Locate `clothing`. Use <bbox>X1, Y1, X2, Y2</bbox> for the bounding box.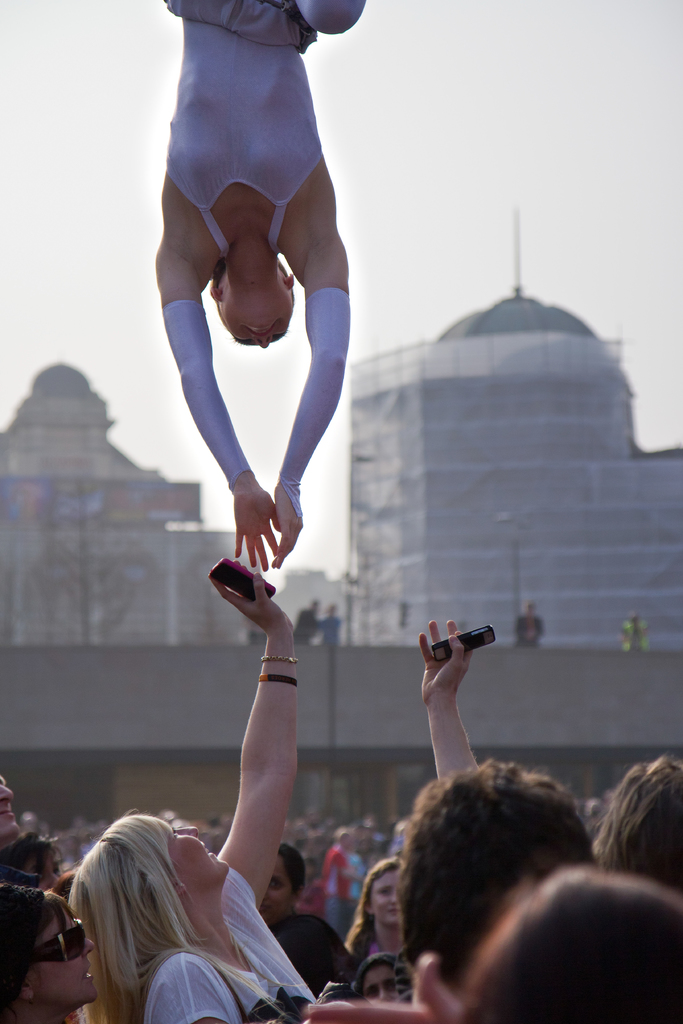
<bbox>145, 865, 318, 1023</bbox>.
